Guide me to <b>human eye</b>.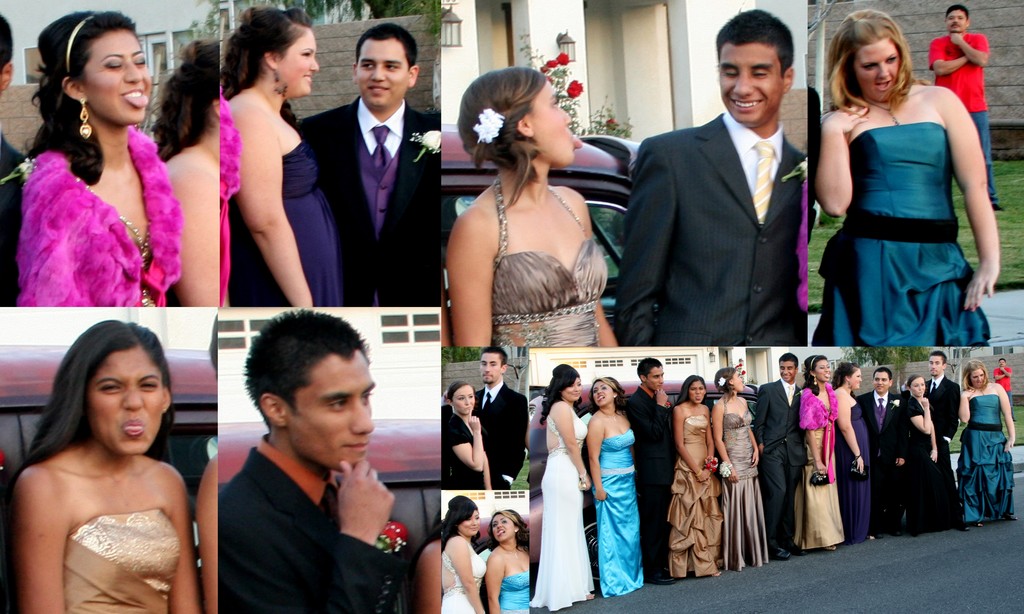
Guidance: [x1=883, y1=378, x2=886, y2=381].
